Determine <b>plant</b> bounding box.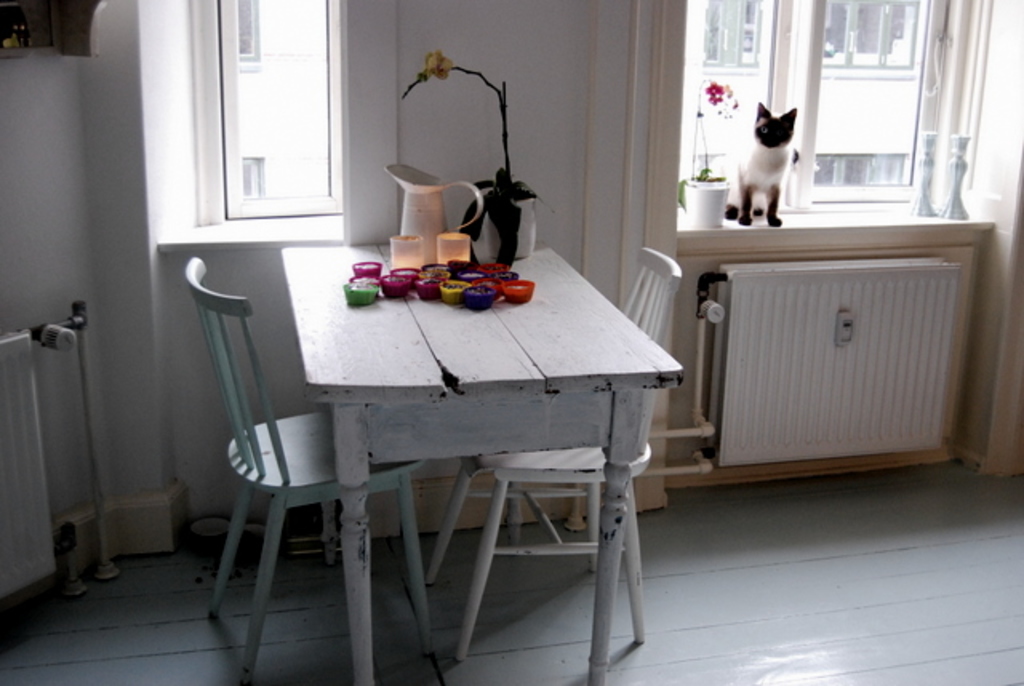
Determined: locate(672, 75, 742, 206).
